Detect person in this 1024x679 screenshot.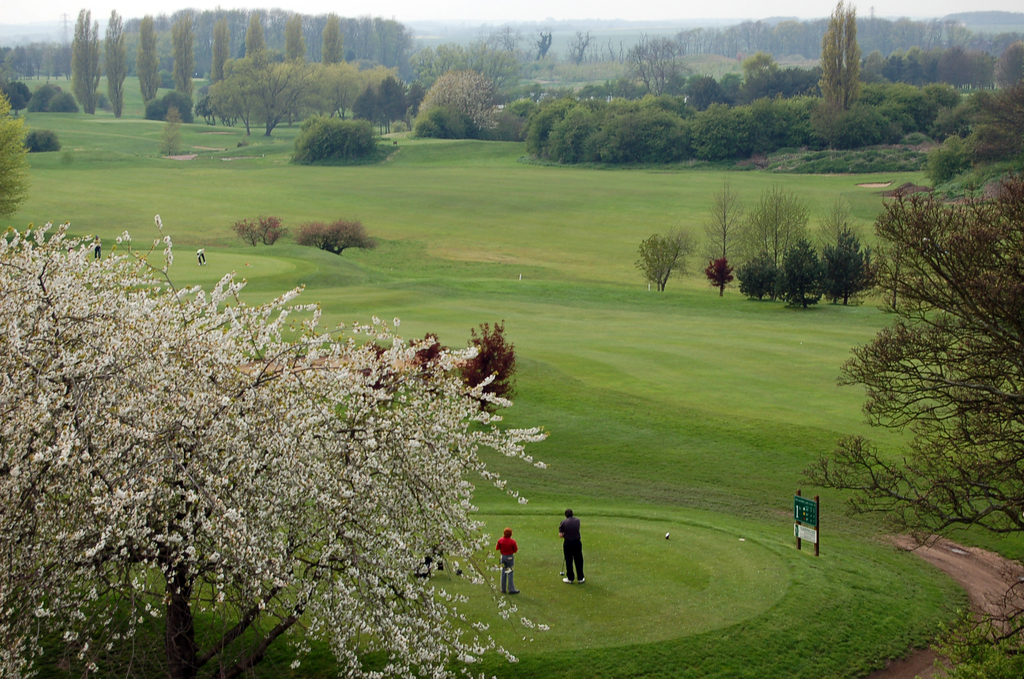
Detection: (left=92, top=237, right=103, bottom=265).
